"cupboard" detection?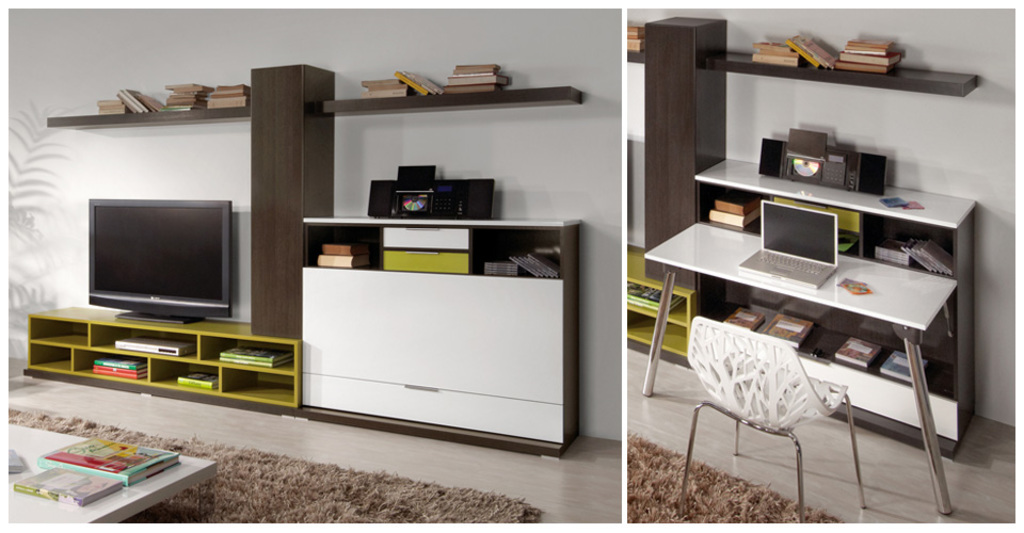
l=620, t=11, r=982, b=457
